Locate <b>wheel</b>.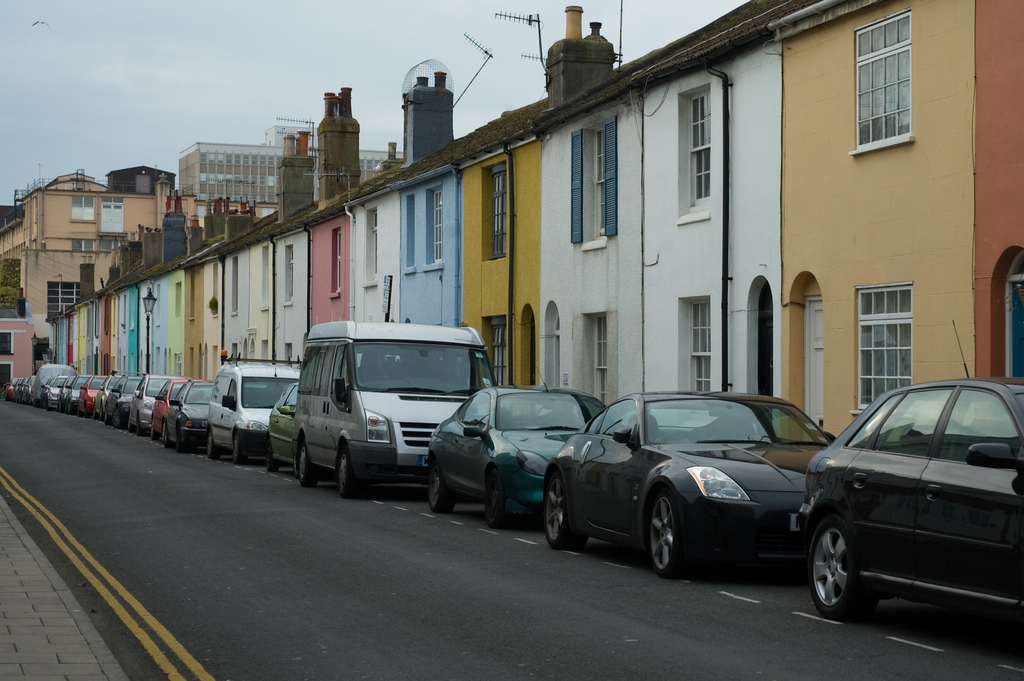
Bounding box: 229:434:244:464.
